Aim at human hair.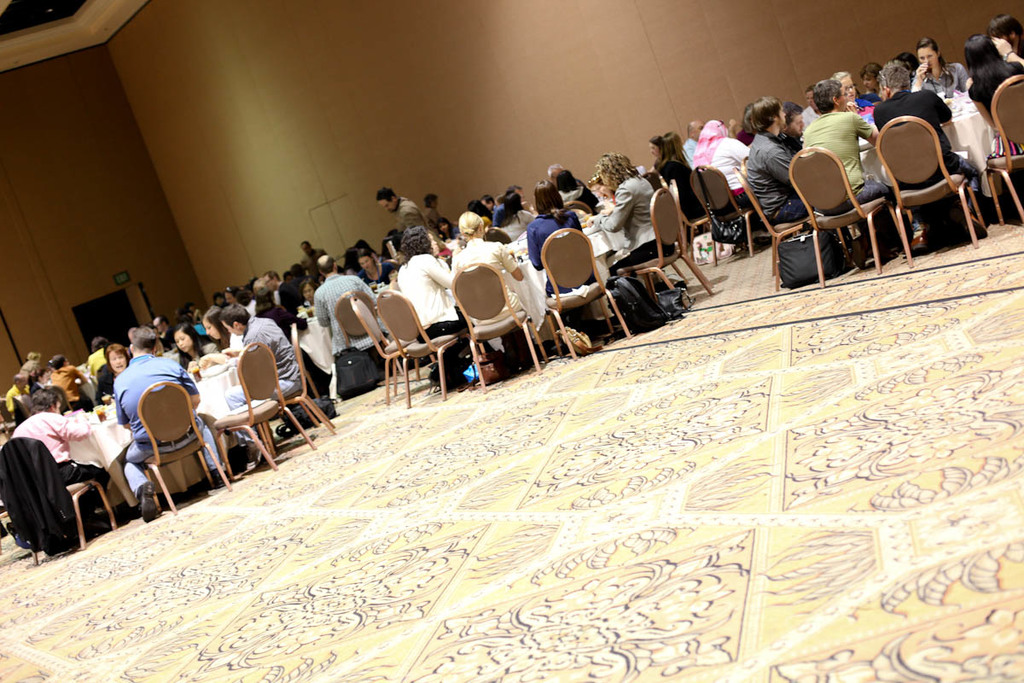
Aimed at crop(547, 165, 561, 181).
